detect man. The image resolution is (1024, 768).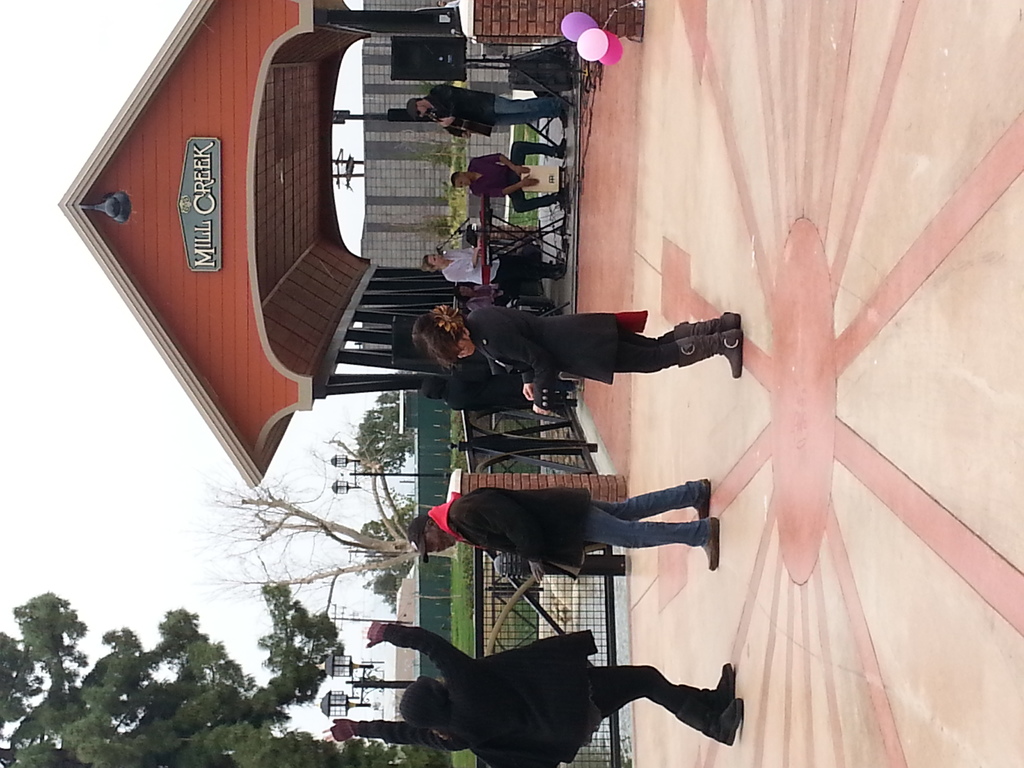
383:276:765:460.
